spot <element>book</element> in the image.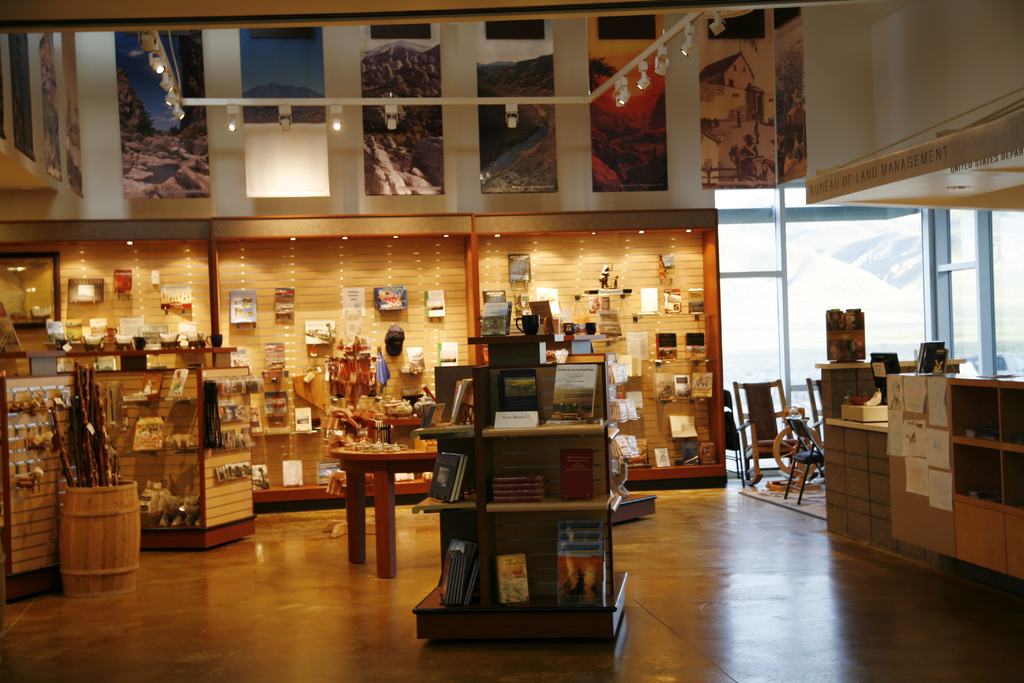
<element>book</element> found at {"left": 673, "top": 373, "right": 692, "bottom": 397}.
